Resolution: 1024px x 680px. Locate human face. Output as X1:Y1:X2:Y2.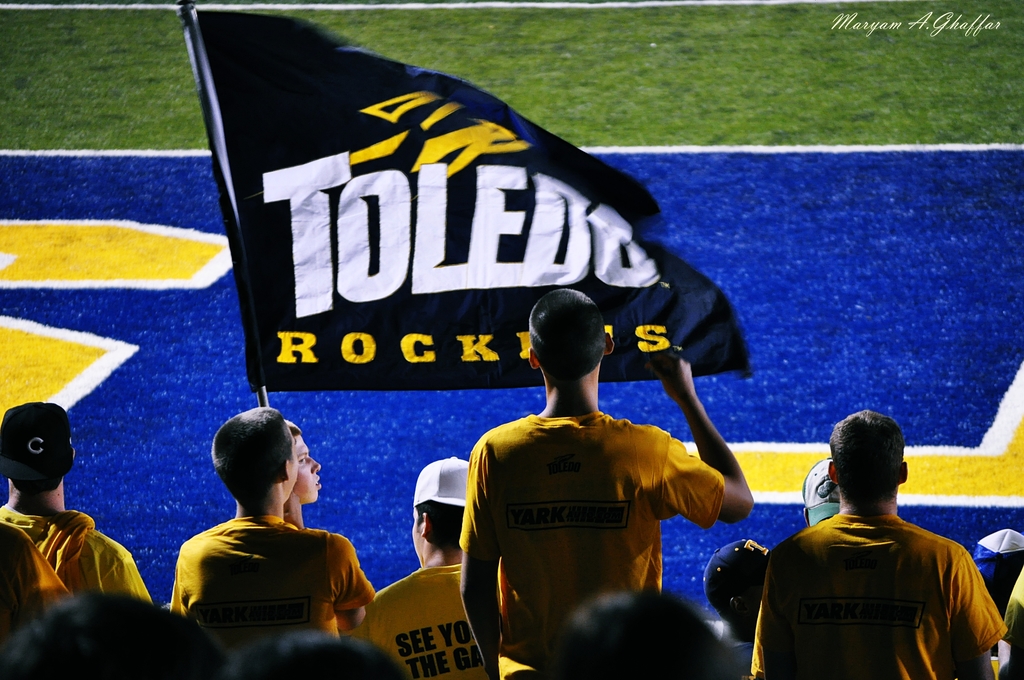
408:504:423:570.
